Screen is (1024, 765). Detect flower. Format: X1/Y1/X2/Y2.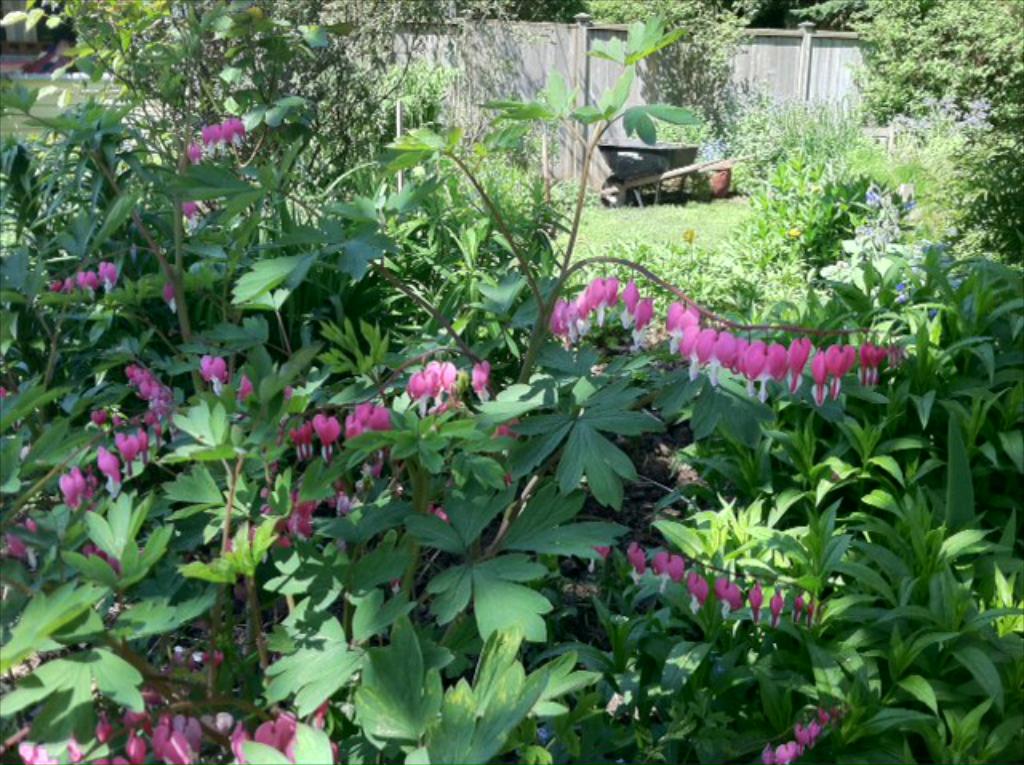
181/203/190/230.
